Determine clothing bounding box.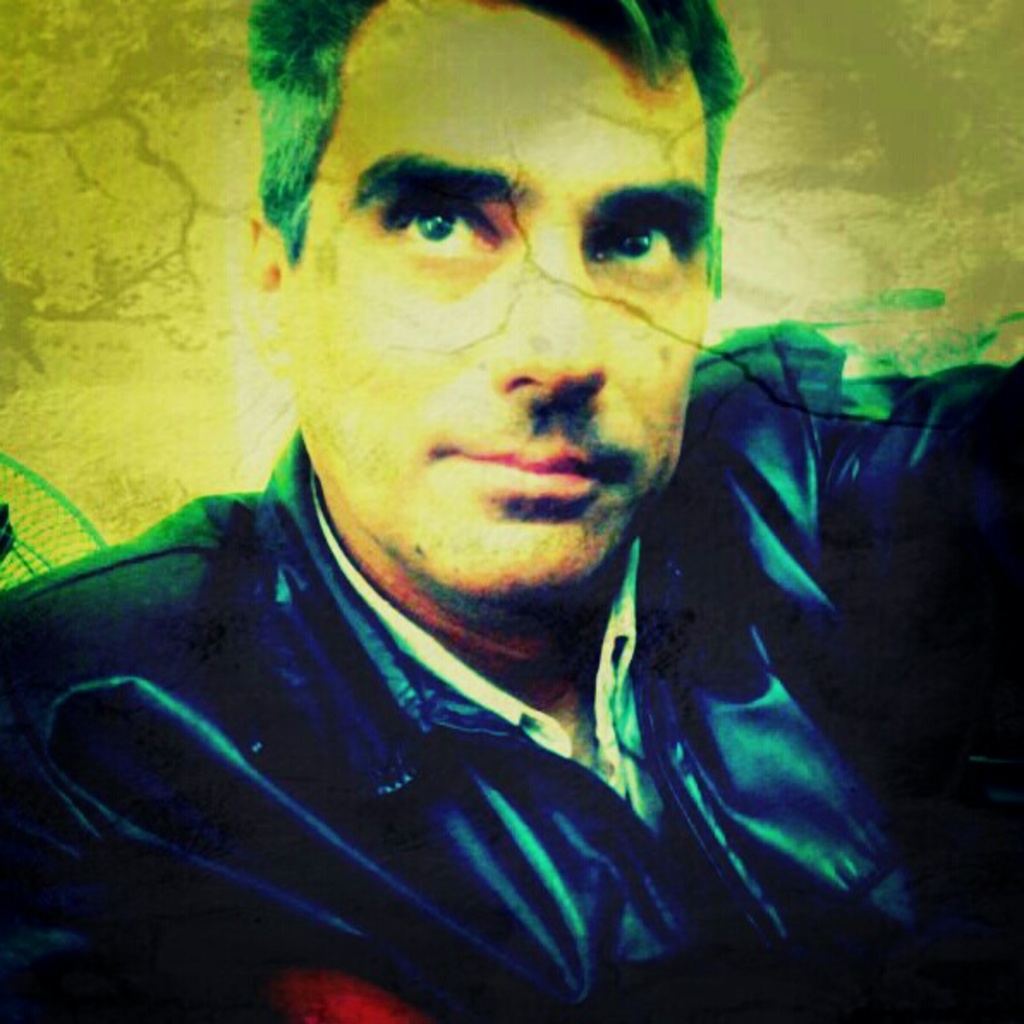
Determined: (x1=0, y1=323, x2=1022, y2=1022).
